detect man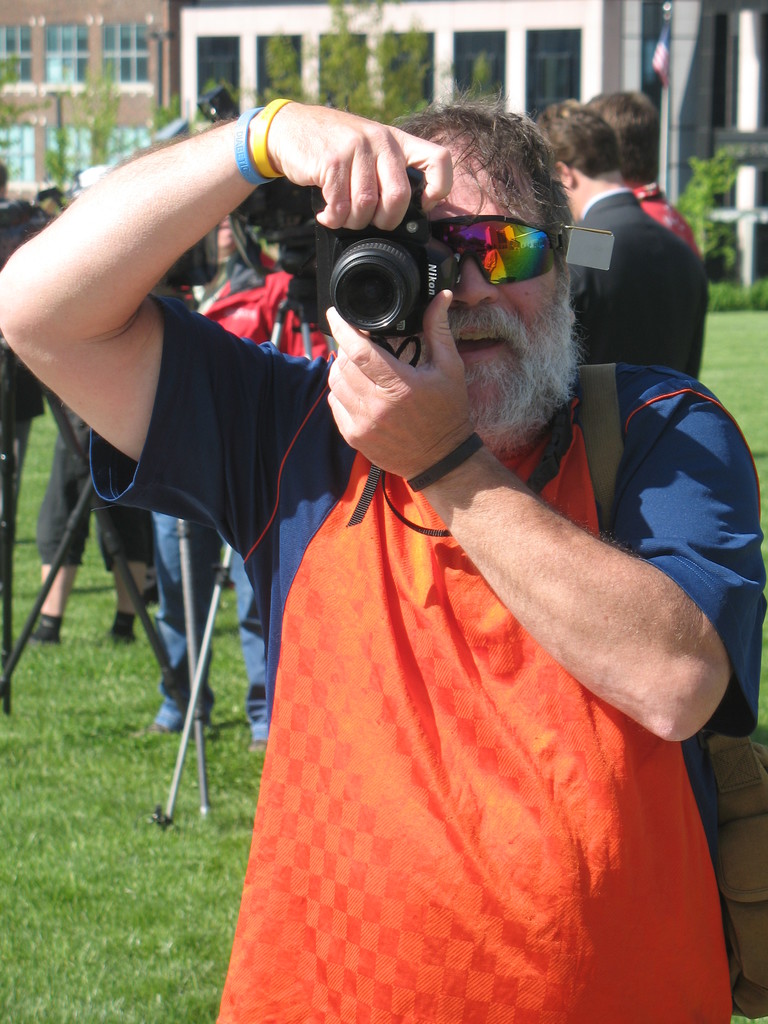
532 99 706 386
